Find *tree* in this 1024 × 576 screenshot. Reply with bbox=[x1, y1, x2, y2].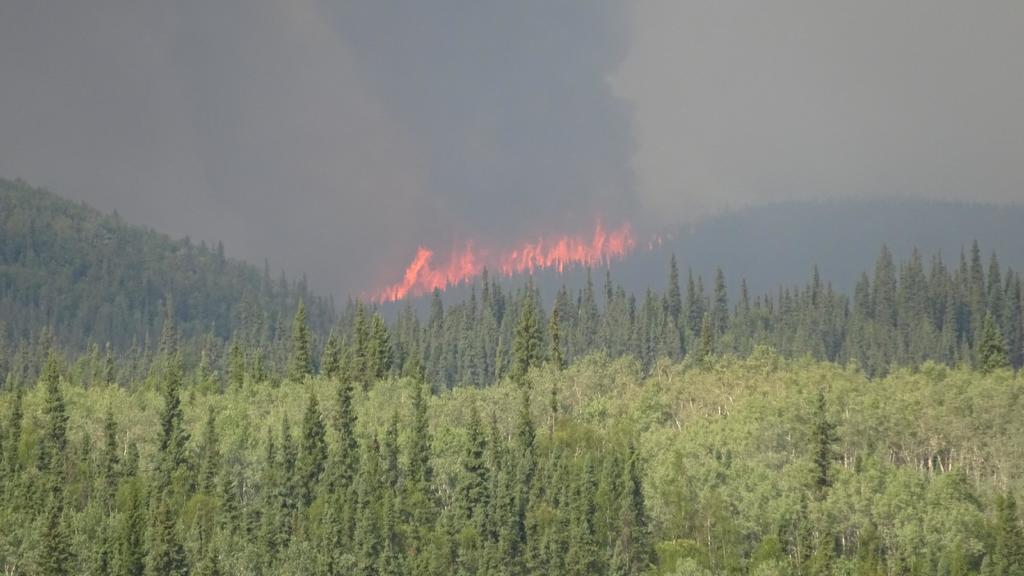
bbox=[976, 267, 1023, 376].
